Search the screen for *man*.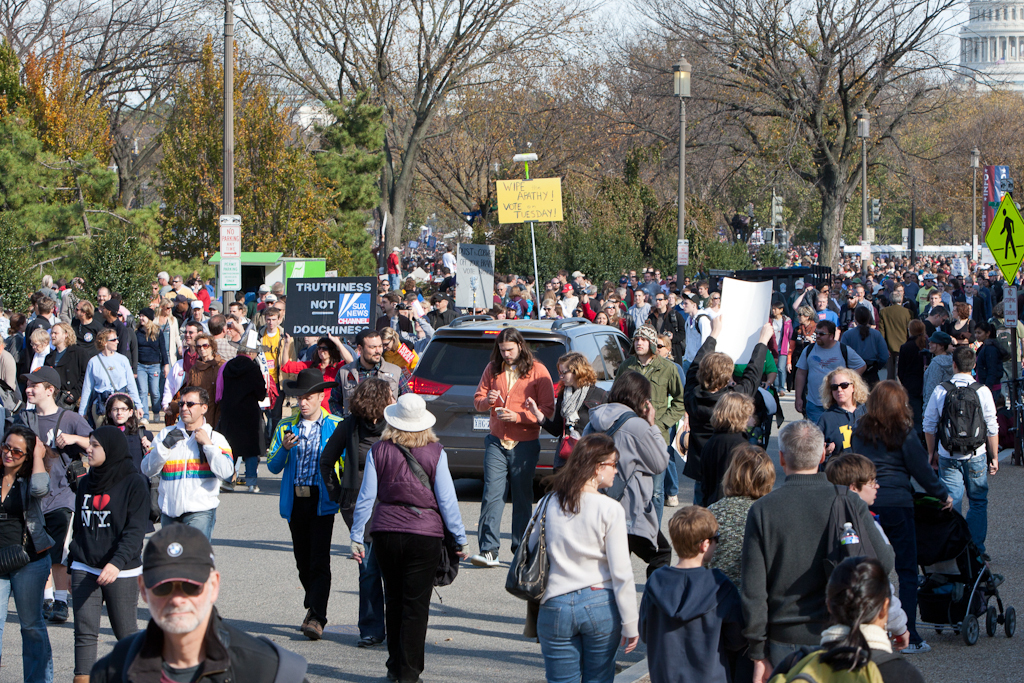
Found at (86, 521, 305, 682).
